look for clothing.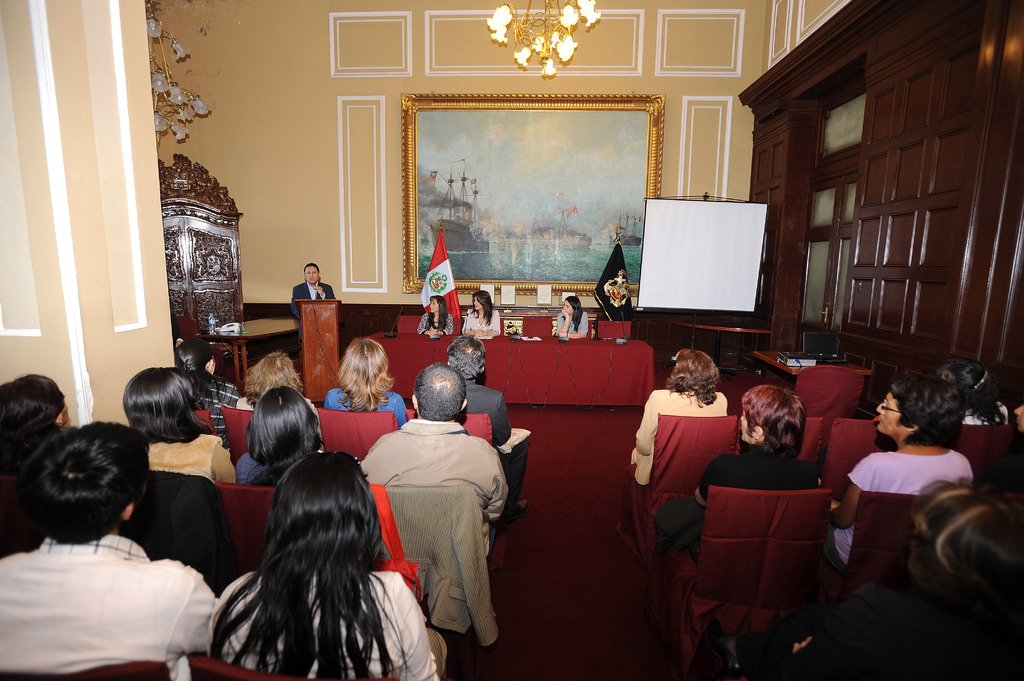
Found: 961 397 1007 424.
